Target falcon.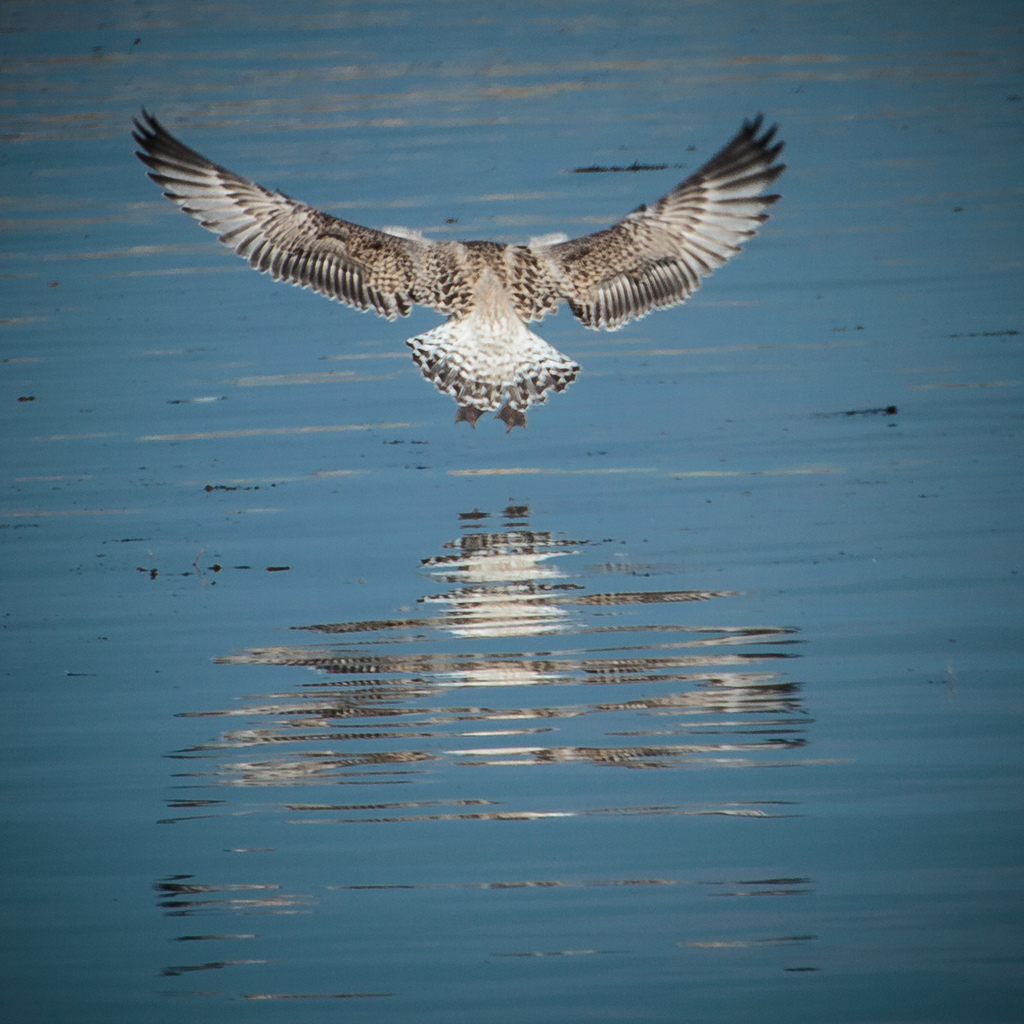
Target region: bbox(128, 110, 791, 439).
